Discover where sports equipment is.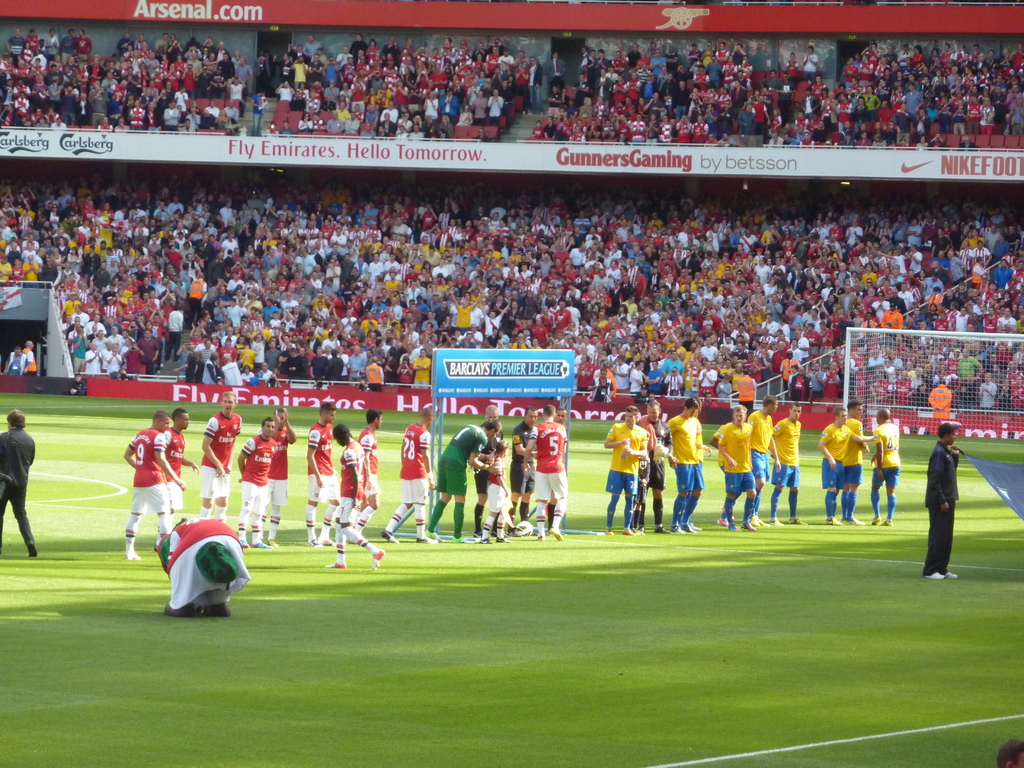
Discovered at <bbox>510, 519, 535, 540</bbox>.
